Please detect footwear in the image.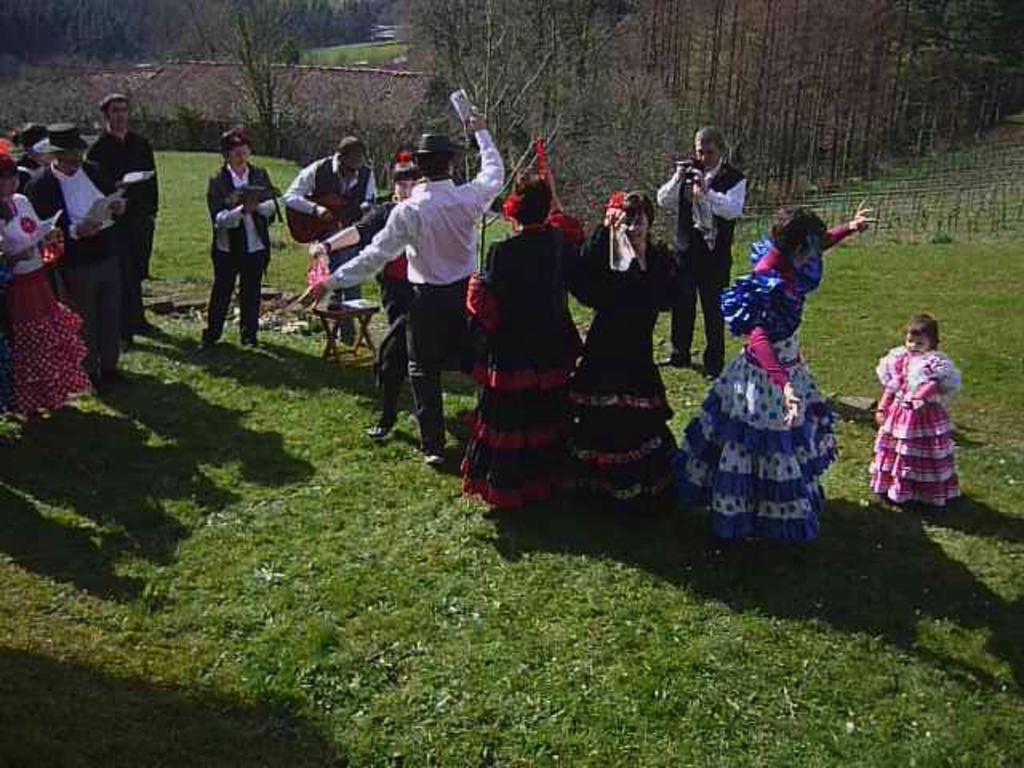
(112, 336, 134, 349).
